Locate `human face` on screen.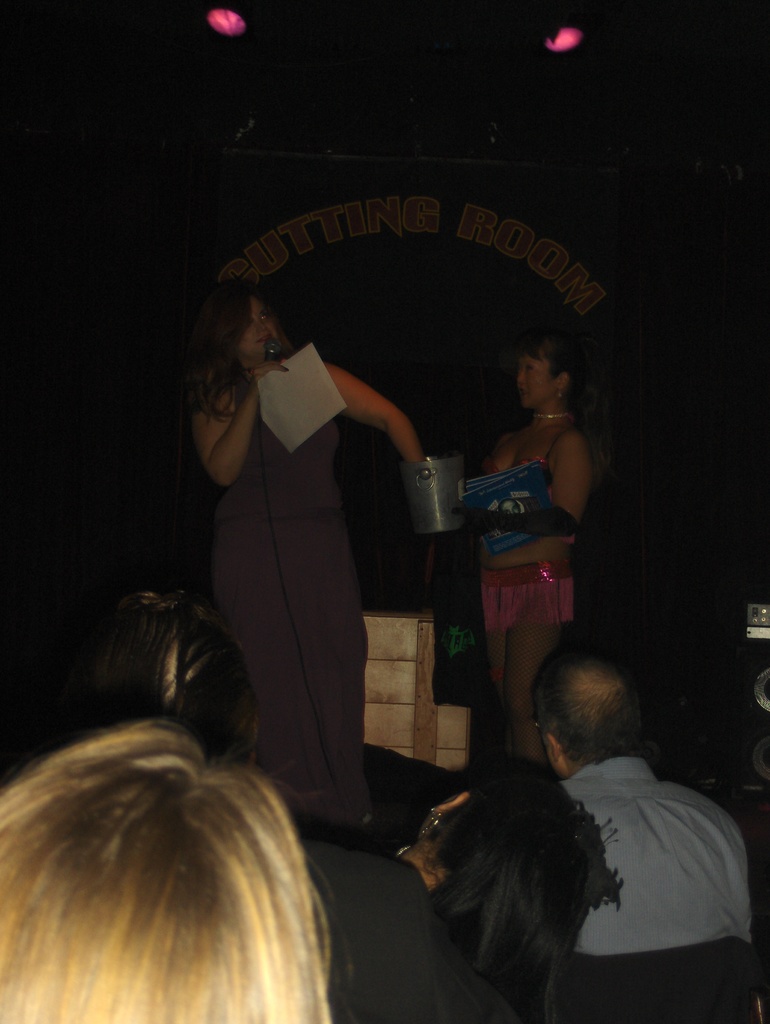
On screen at [244, 290, 275, 353].
